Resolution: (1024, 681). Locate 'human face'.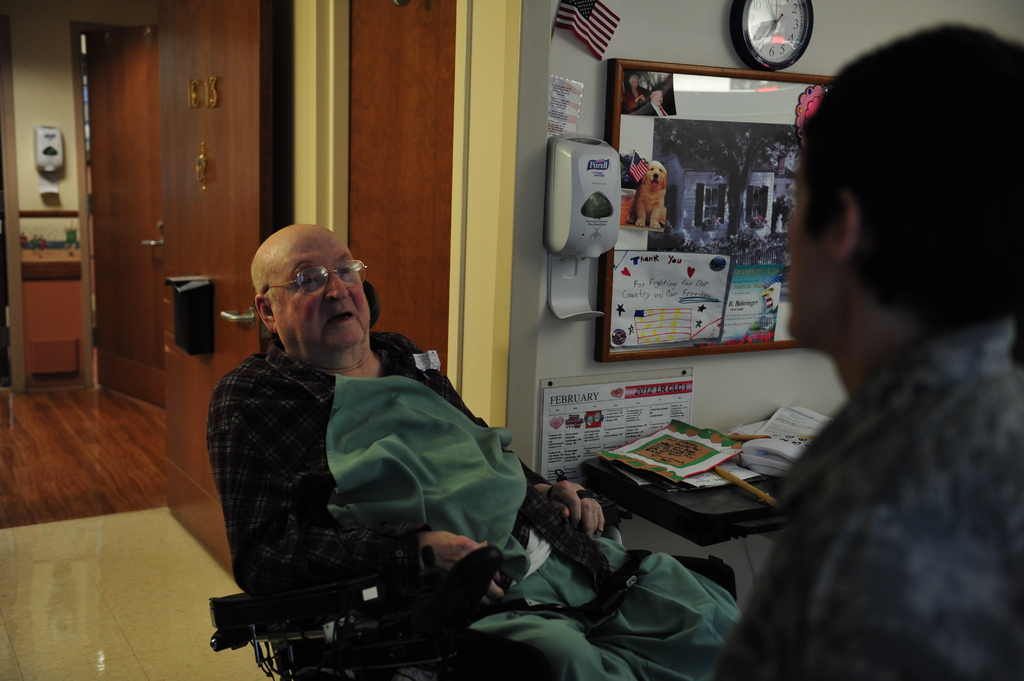
bbox=(268, 235, 372, 346).
